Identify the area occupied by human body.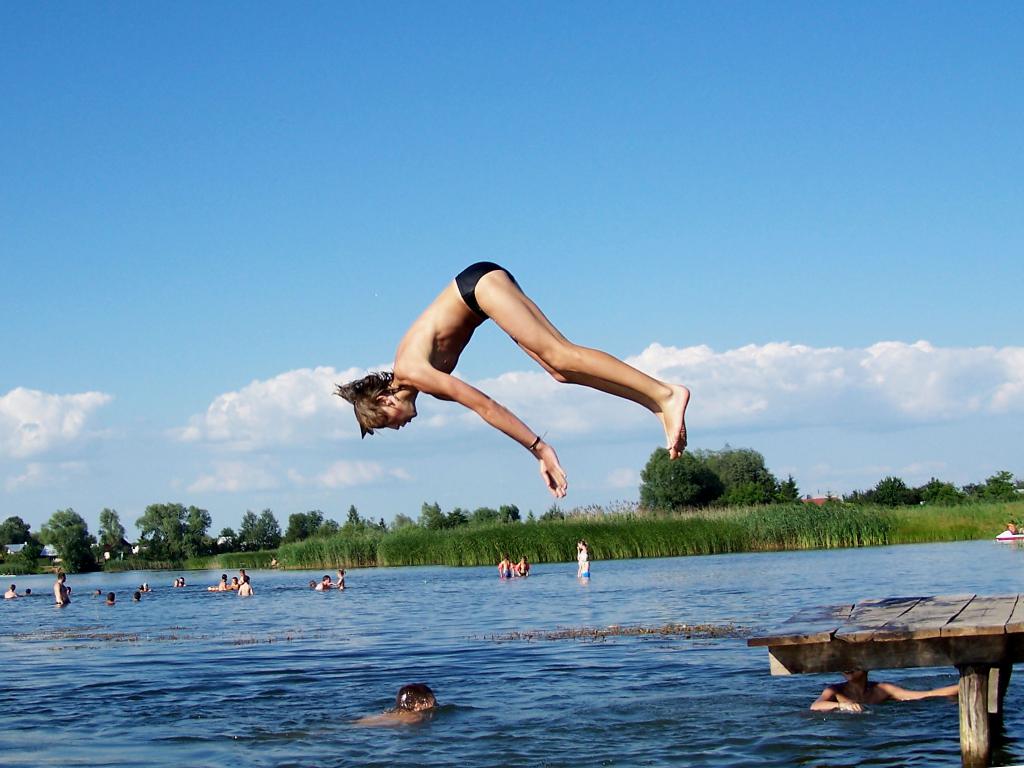
Area: rect(130, 590, 143, 602).
